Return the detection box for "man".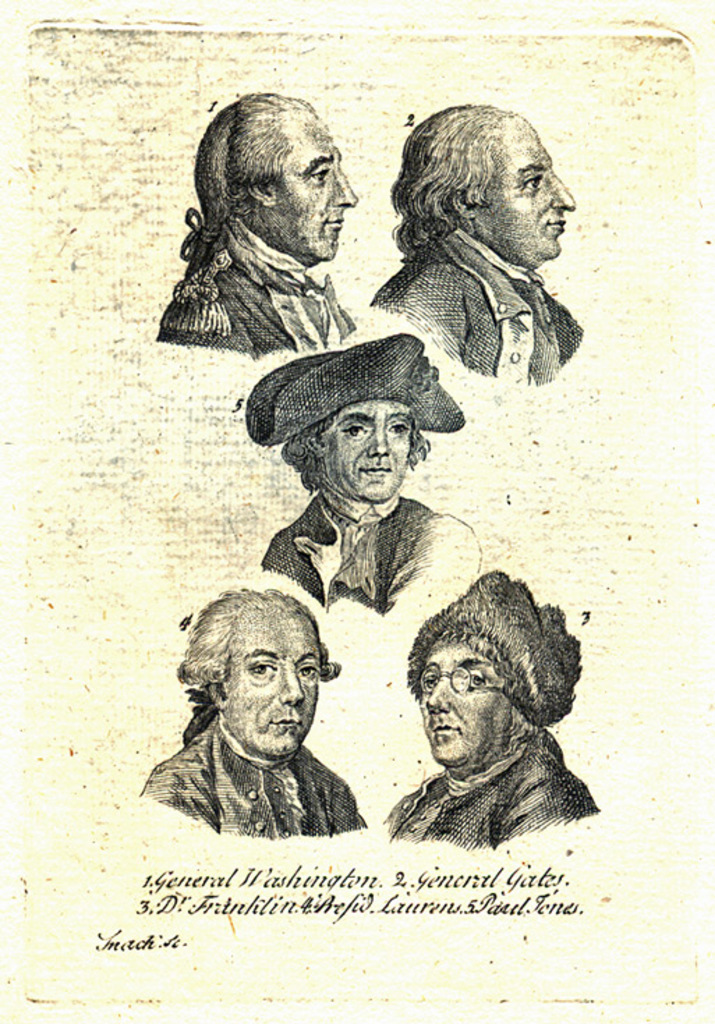
(x1=135, y1=584, x2=368, y2=836).
